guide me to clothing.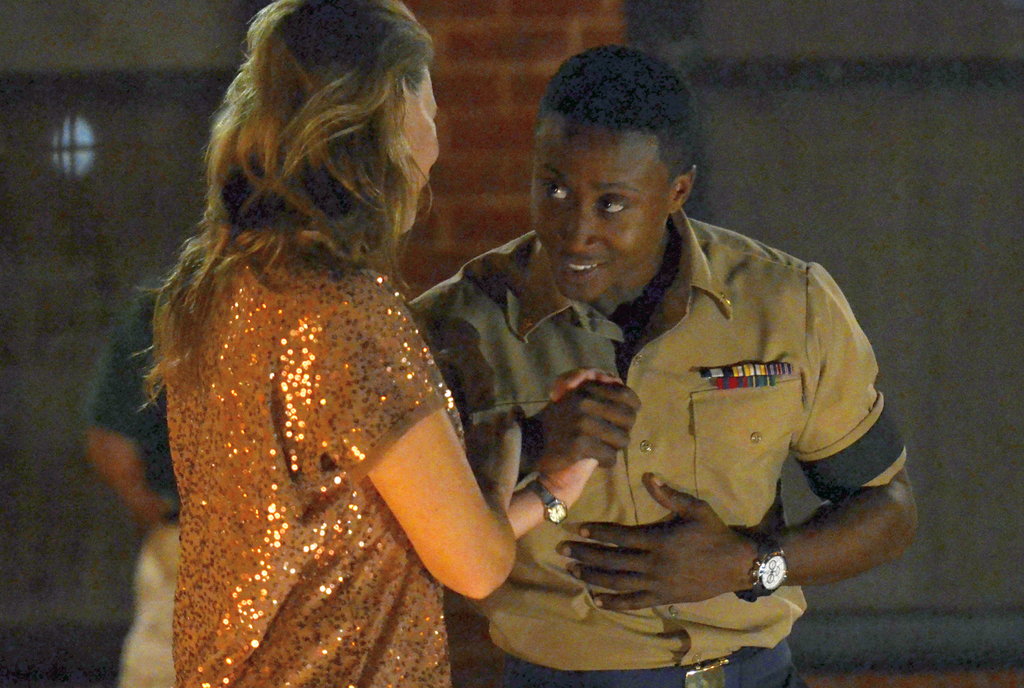
Guidance: BBox(514, 202, 921, 649).
